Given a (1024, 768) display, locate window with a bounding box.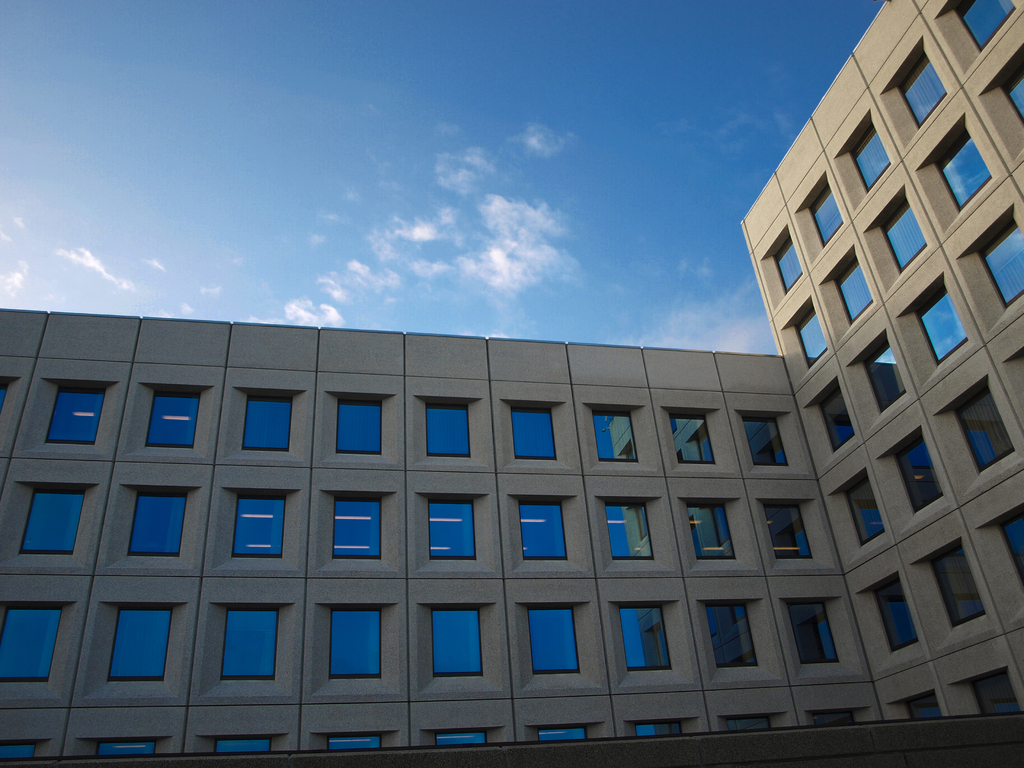
Located: (left=895, top=433, right=943, bottom=514).
